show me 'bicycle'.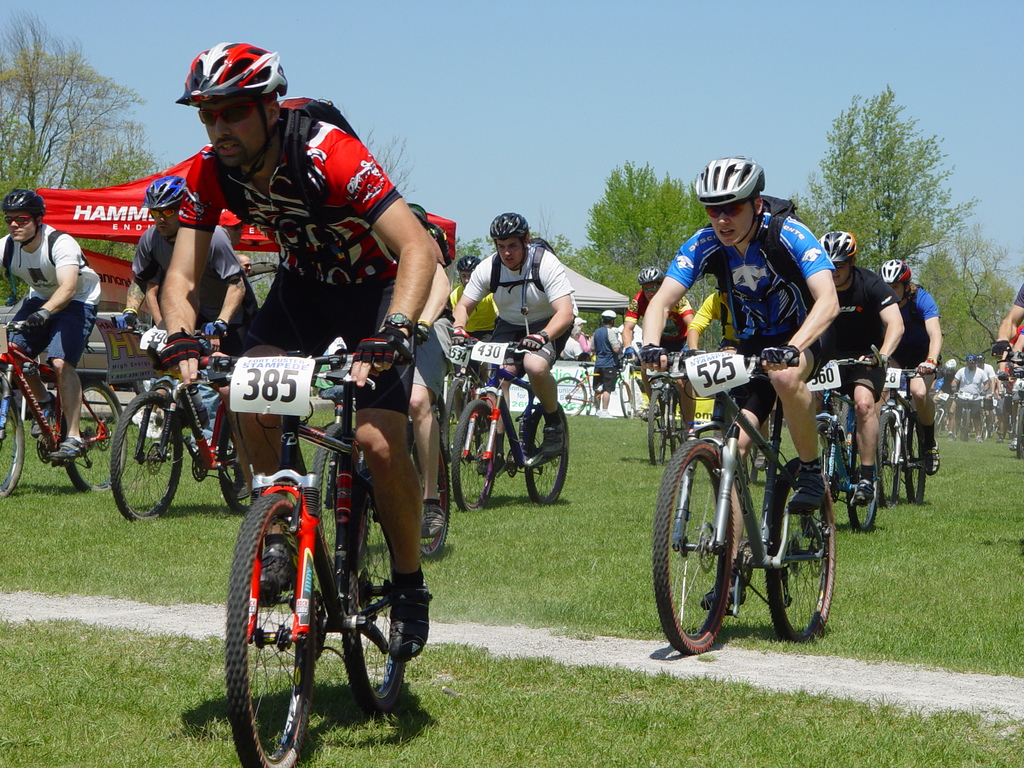
'bicycle' is here: bbox(218, 355, 415, 767).
